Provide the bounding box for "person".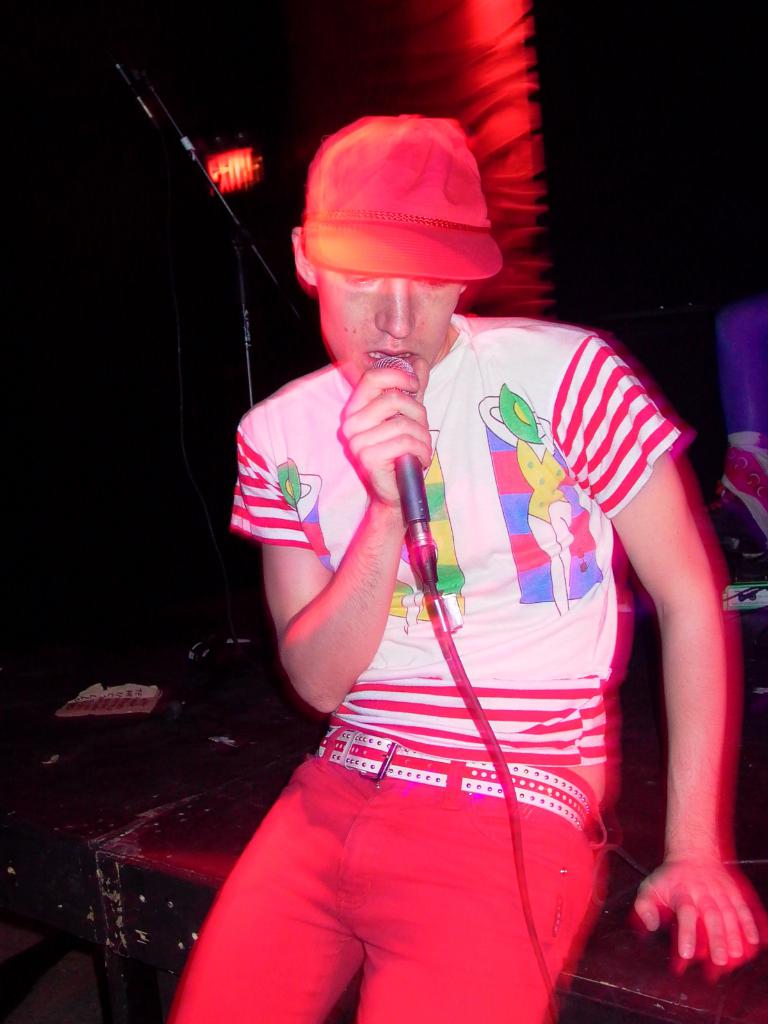
Rect(714, 287, 767, 583).
